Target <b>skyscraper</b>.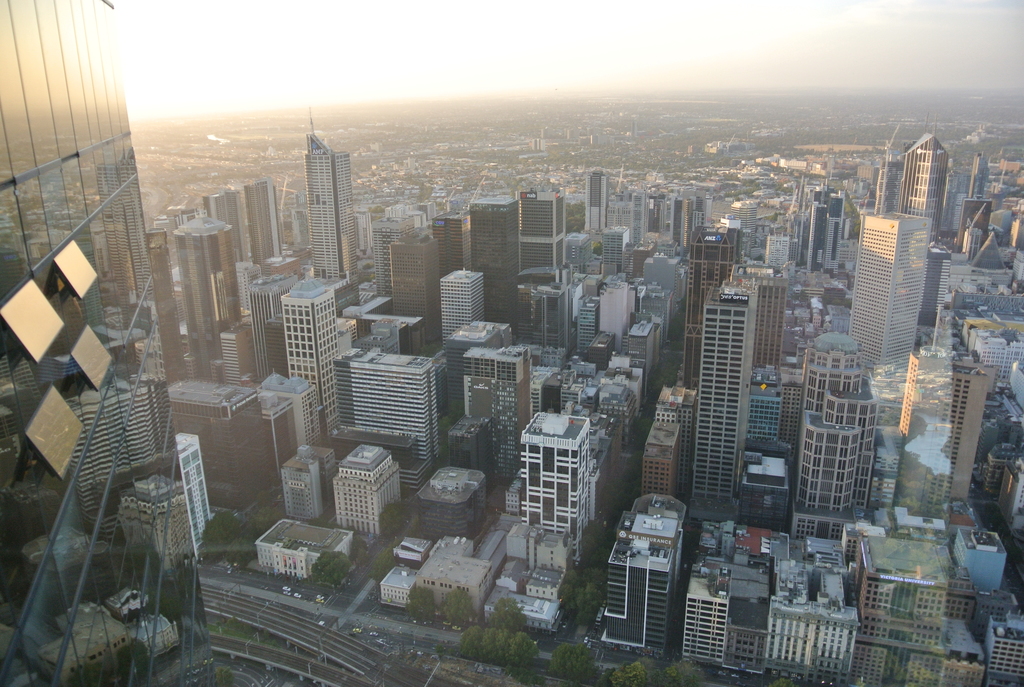
Target region: 429, 219, 467, 269.
